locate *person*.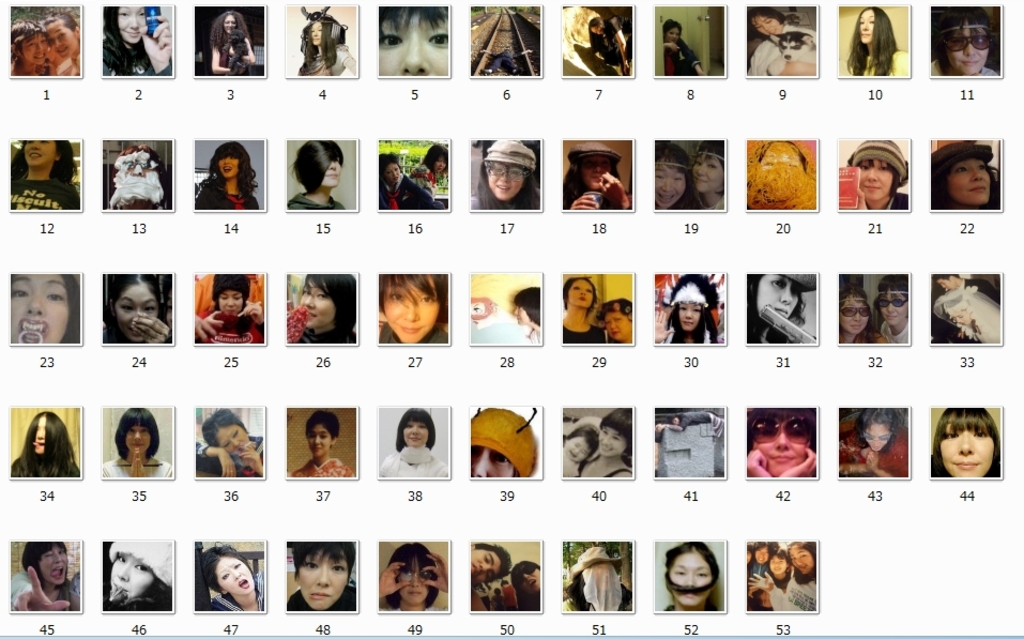
Bounding box: [202,274,246,346].
